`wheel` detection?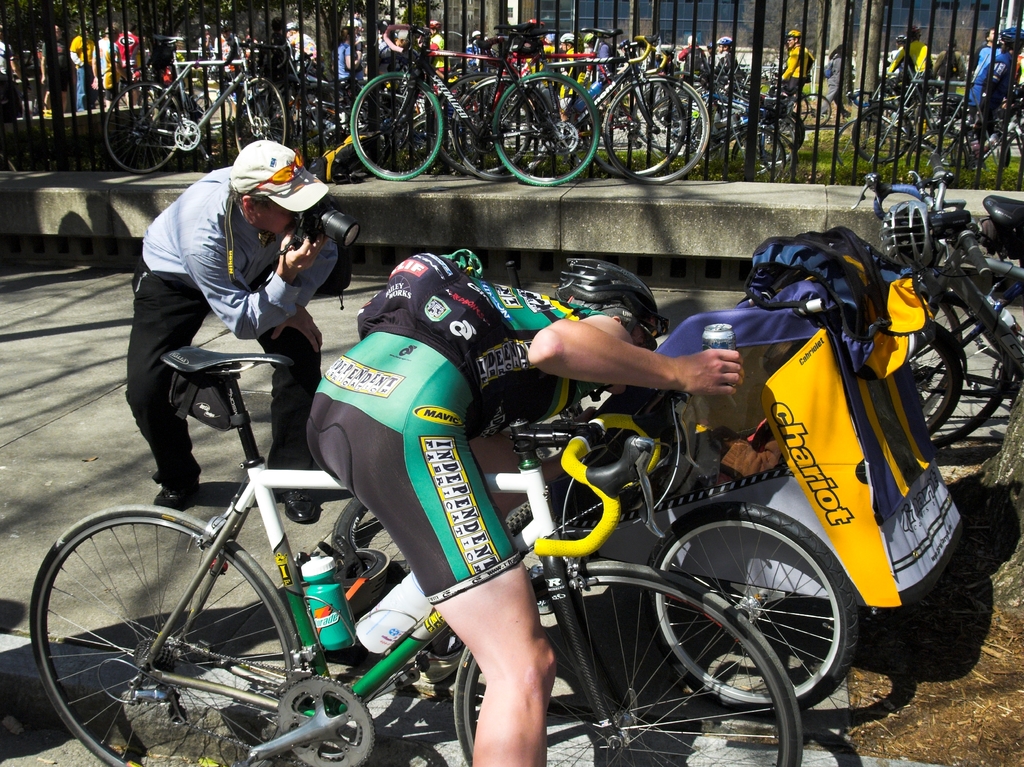
454/563/804/766
